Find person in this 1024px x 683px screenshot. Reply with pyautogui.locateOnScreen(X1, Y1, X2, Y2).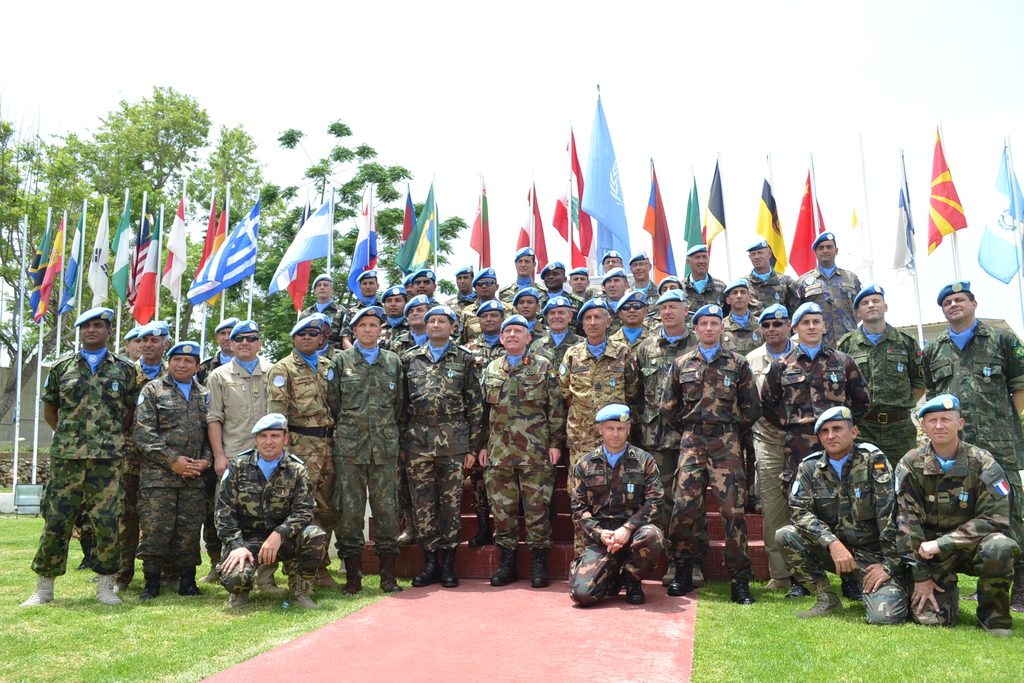
pyautogui.locateOnScreen(14, 304, 133, 613).
